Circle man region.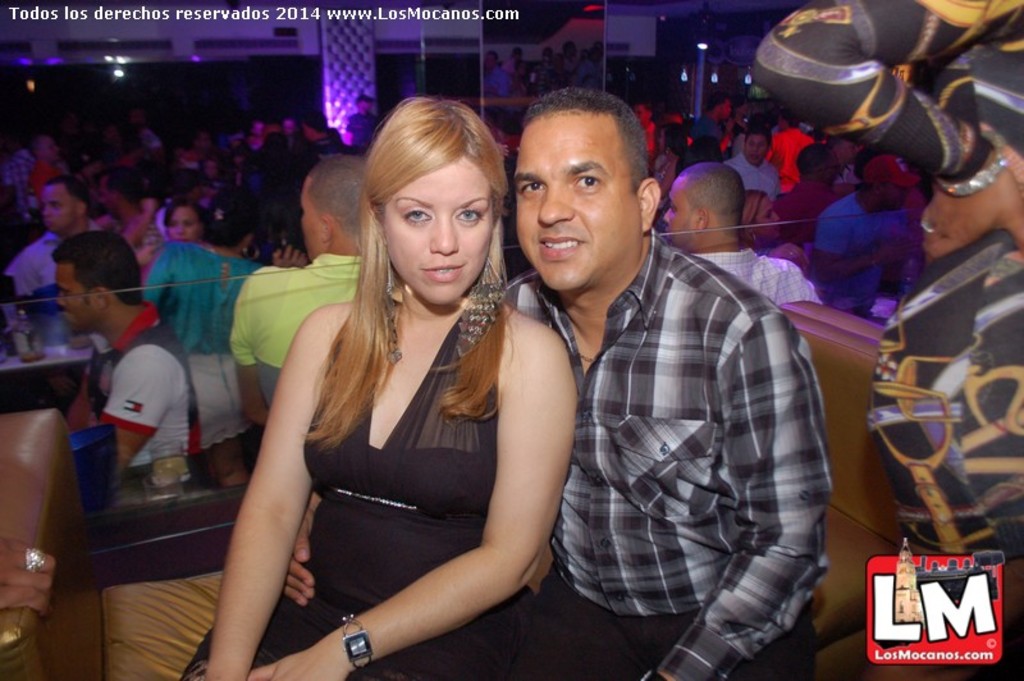
Region: (left=230, top=148, right=364, bottom=437).
